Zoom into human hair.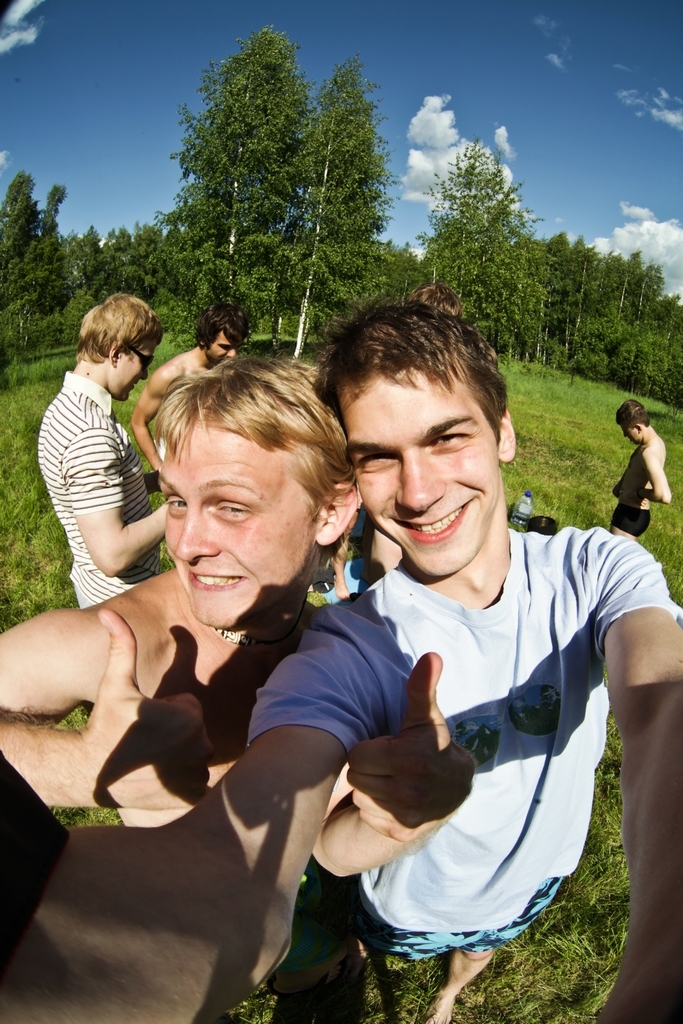
Zoom target: {"x1": 64, "y1": 281, "x2": 149, "y2": 381}.
